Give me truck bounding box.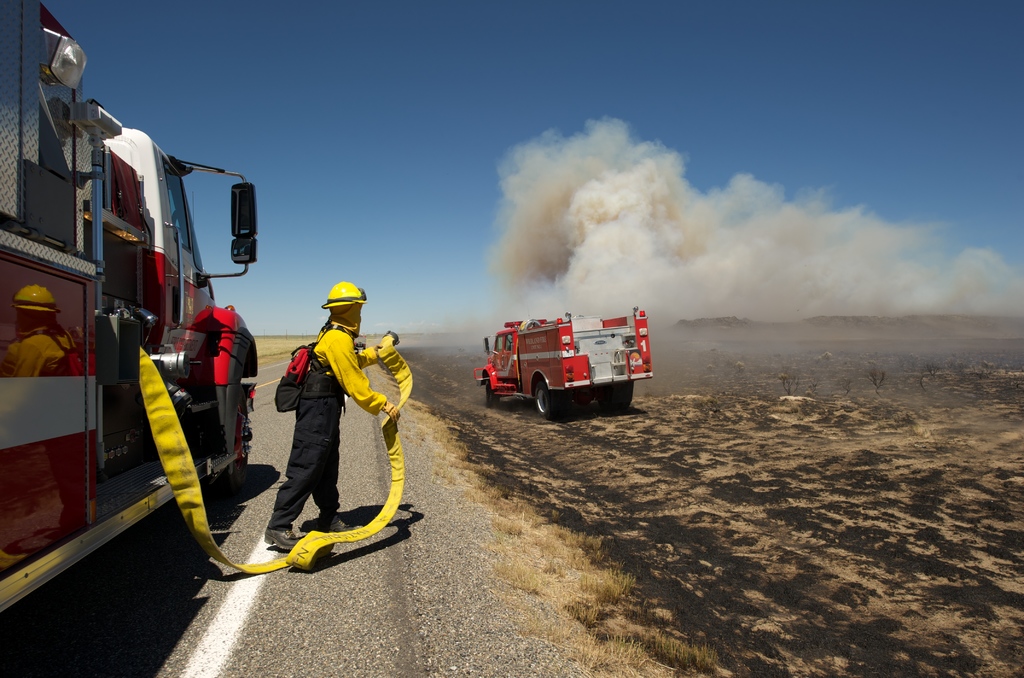
BBox(472, 314, 645, 433).
